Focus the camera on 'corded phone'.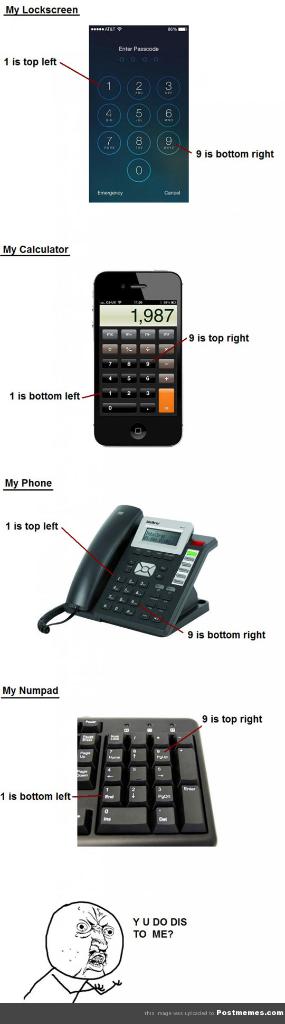
Focus region: <box>26,500,224,667</box>.
